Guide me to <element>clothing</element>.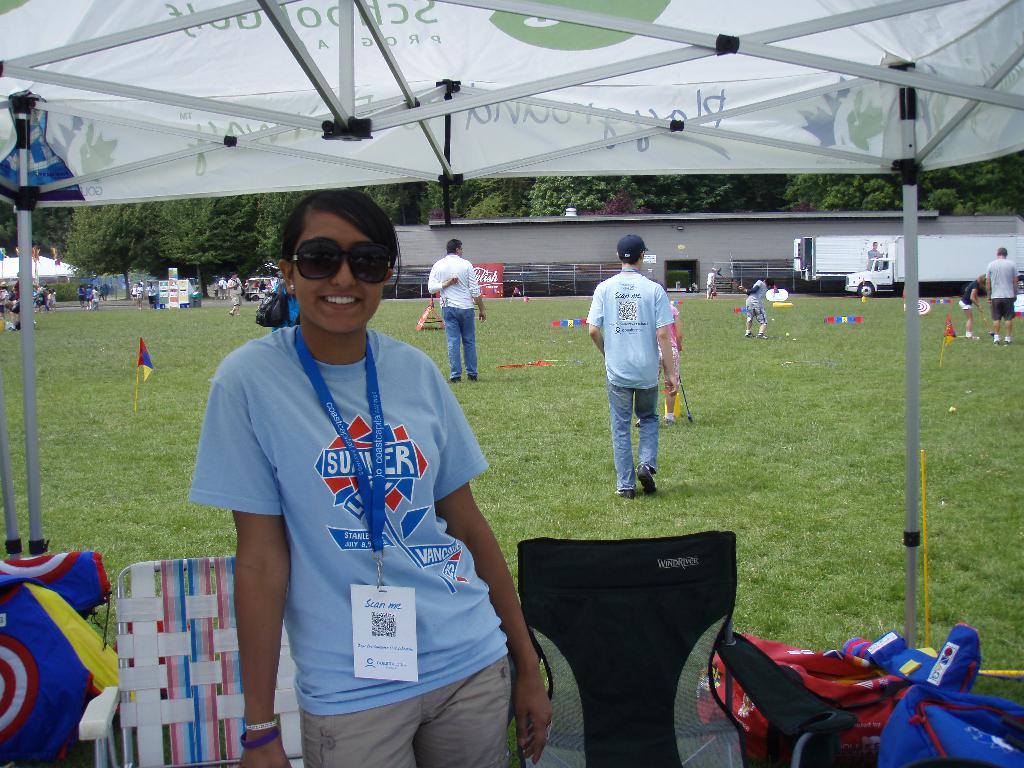
Guidance: left=145, top=285, right=156, bottom=303.
